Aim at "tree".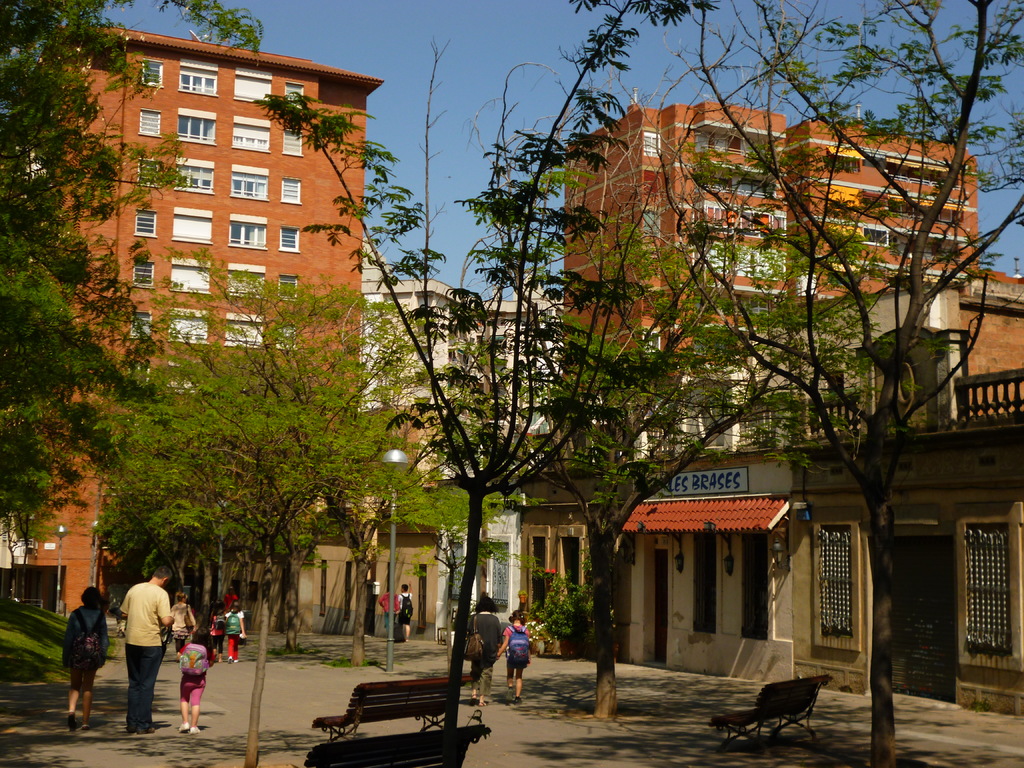
Aimed at {"left": 0, "top": 494, "right": 73, "bottom": 606}.
